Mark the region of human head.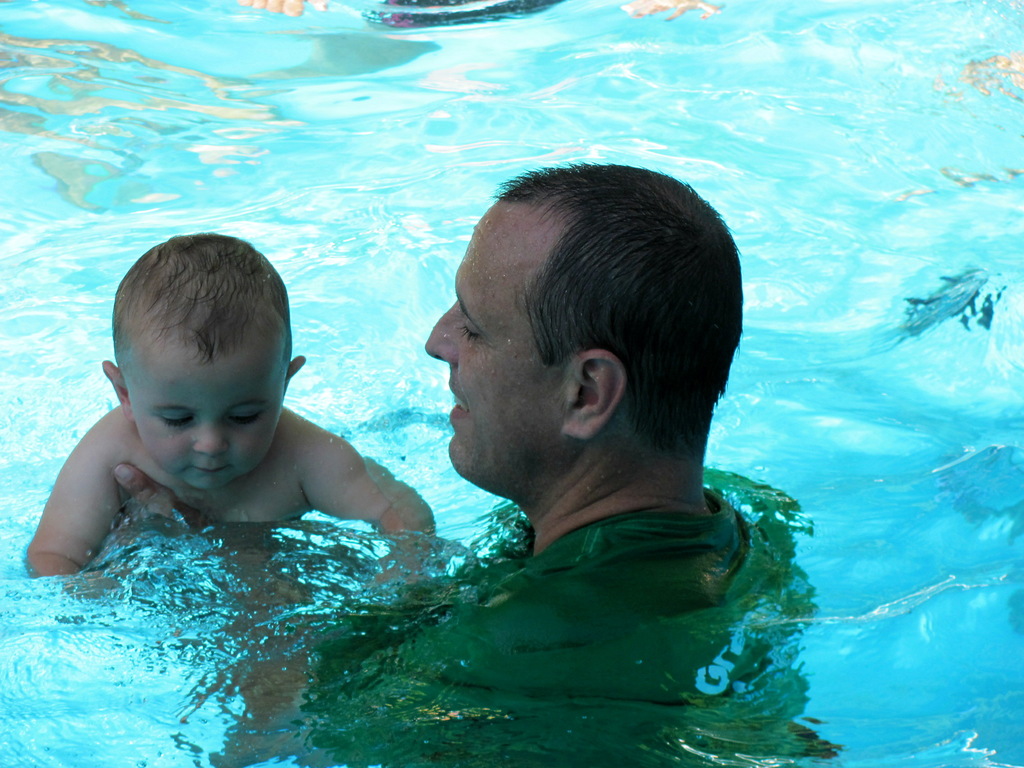
Region: Rect(431, 164, 735, 517).
